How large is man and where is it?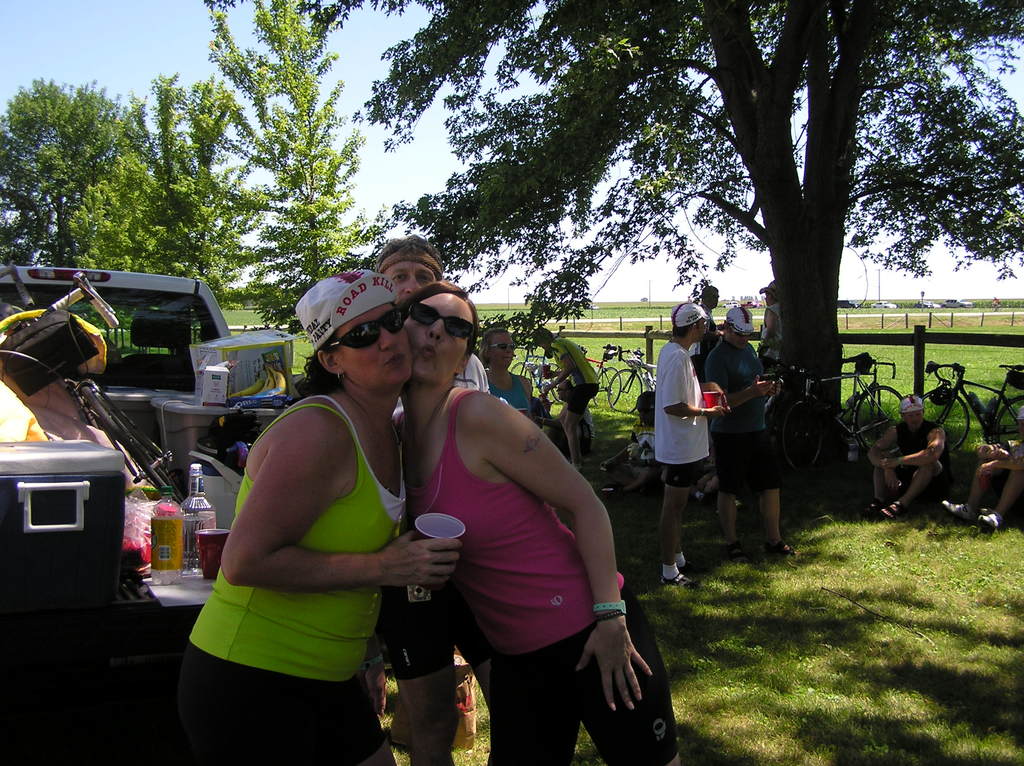
Bounding box: detection(372, 234, 452, 765).
